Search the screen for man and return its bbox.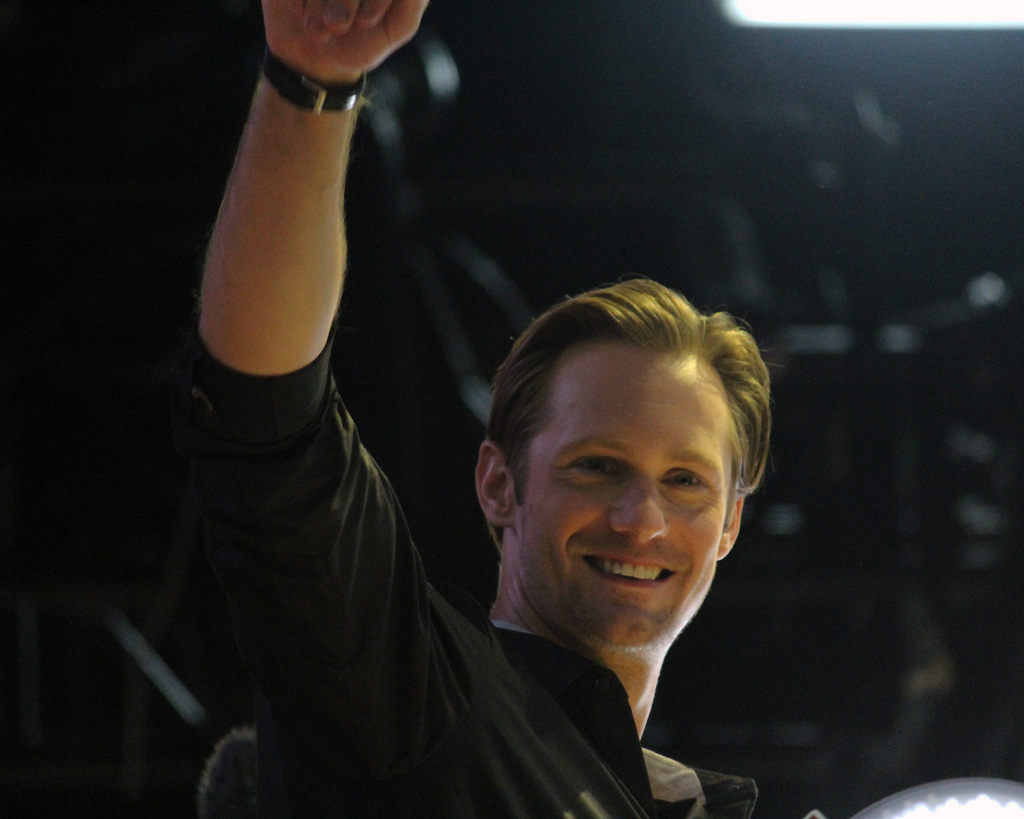
Found: x1=205 y1=216 x2=858 y2=800.
